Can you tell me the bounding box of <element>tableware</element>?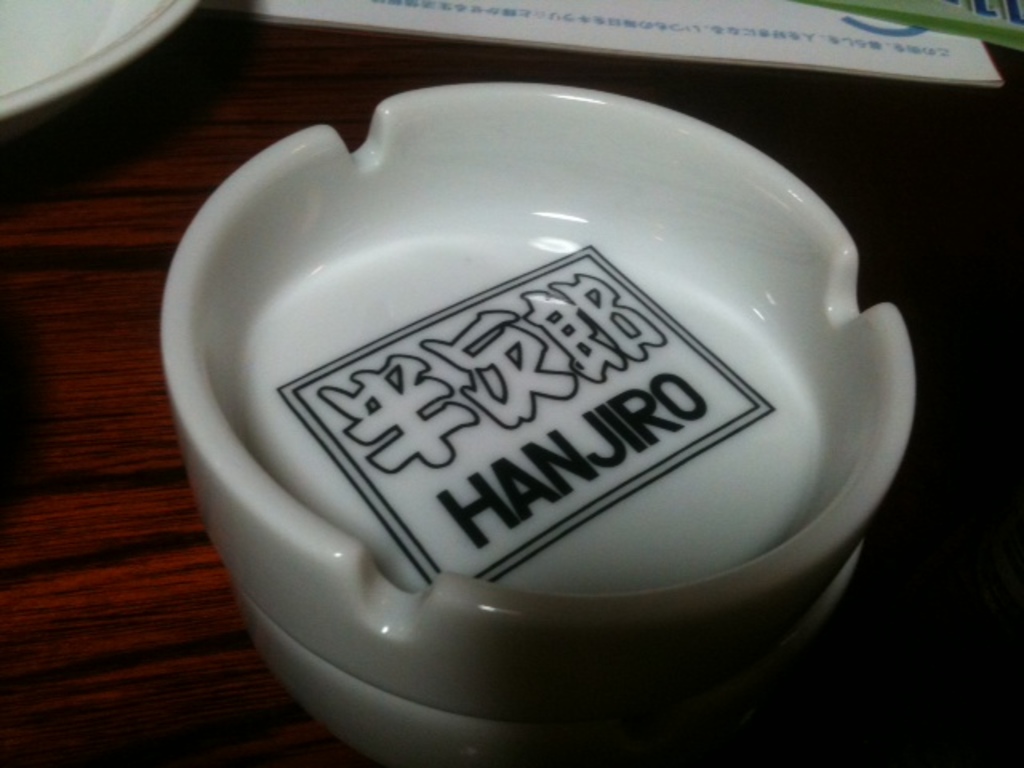
x1=133, y1=96, x2=872, y2=749.
